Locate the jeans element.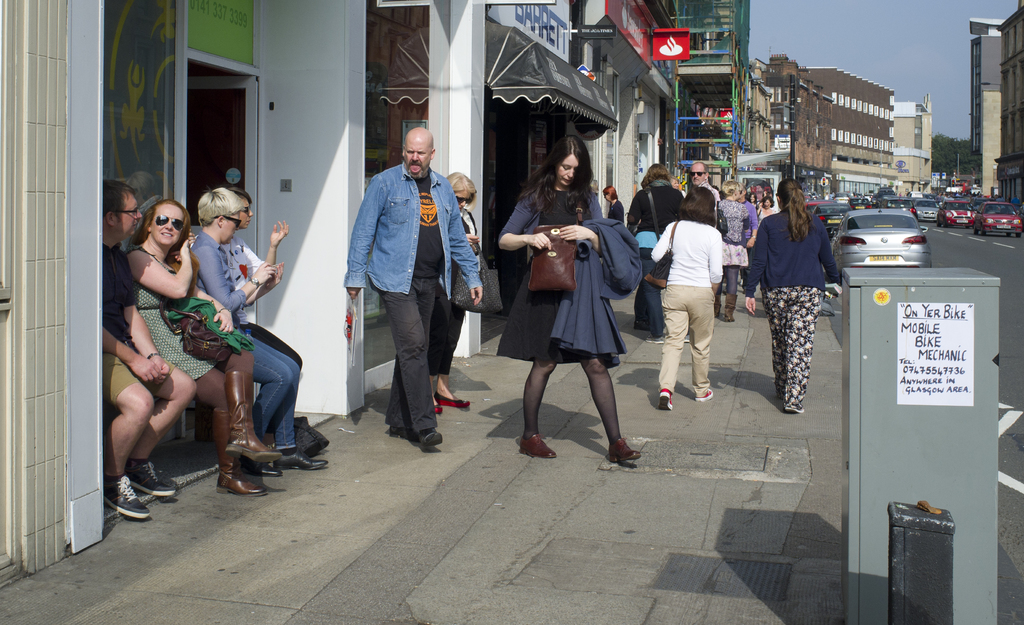
Element bbox: {"x1": 241, "y1": 332, "x2": 296, "y2": 448}.
